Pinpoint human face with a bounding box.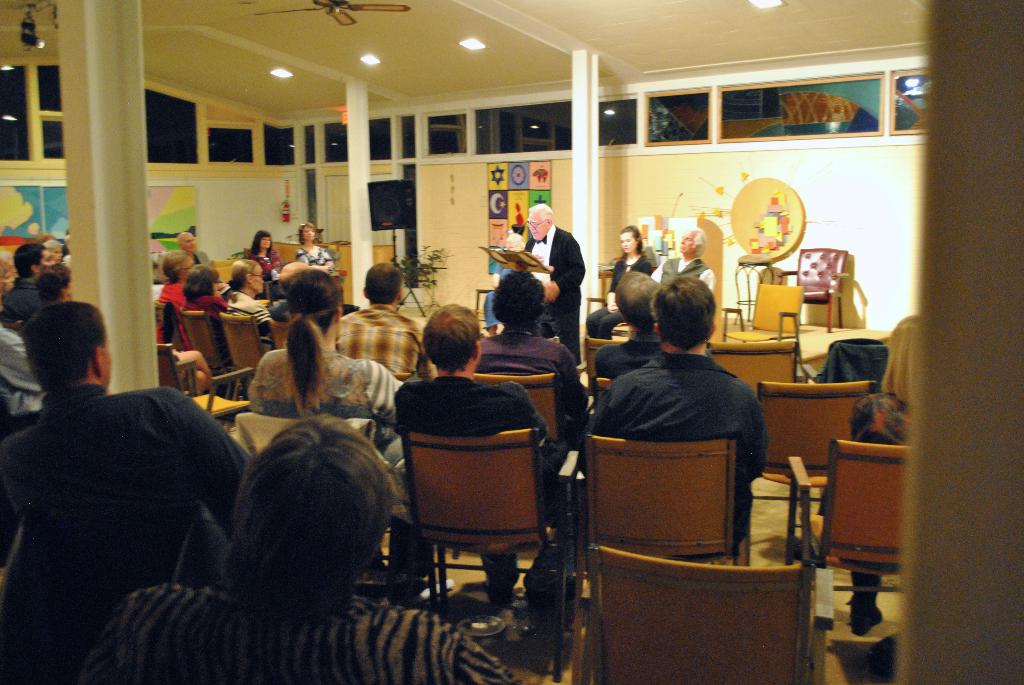
BBox(213, 281, 218, 293).
